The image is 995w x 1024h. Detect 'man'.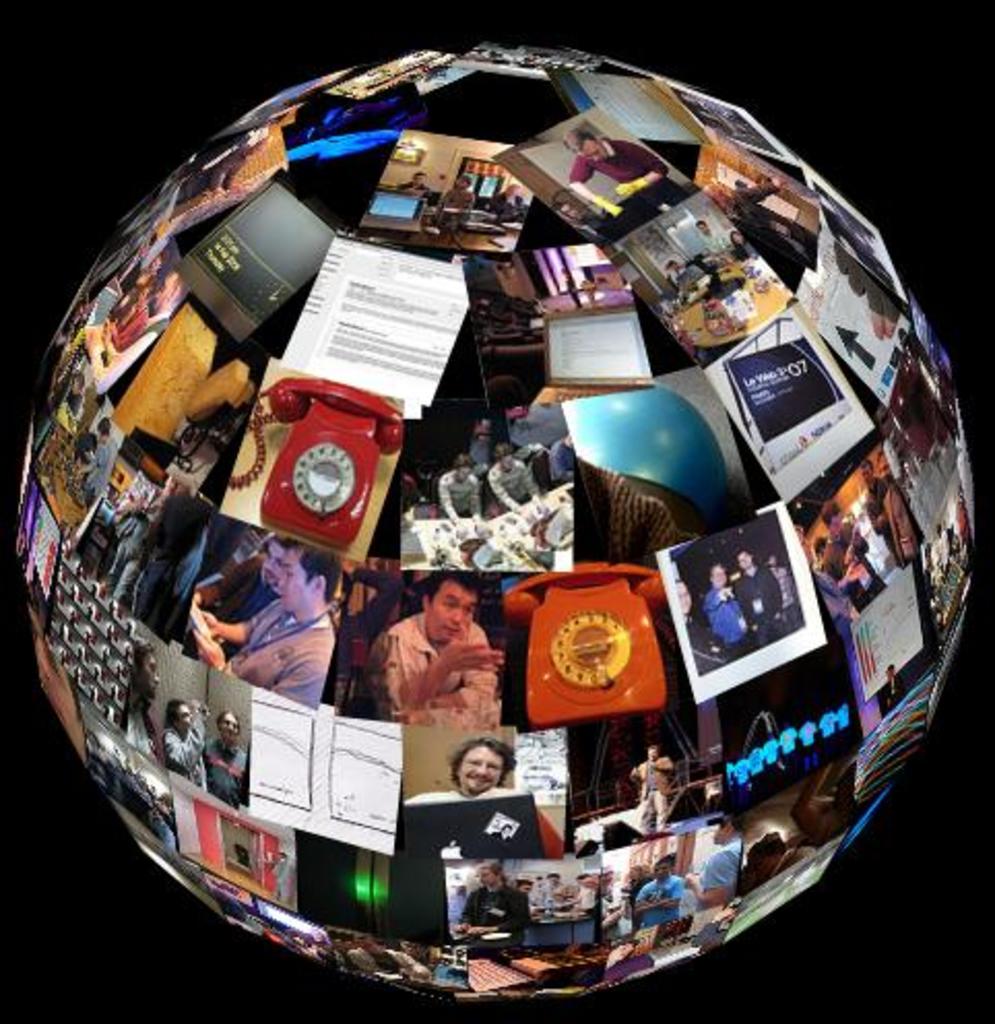
Detection: Rect(549, 434, 572, 479).
